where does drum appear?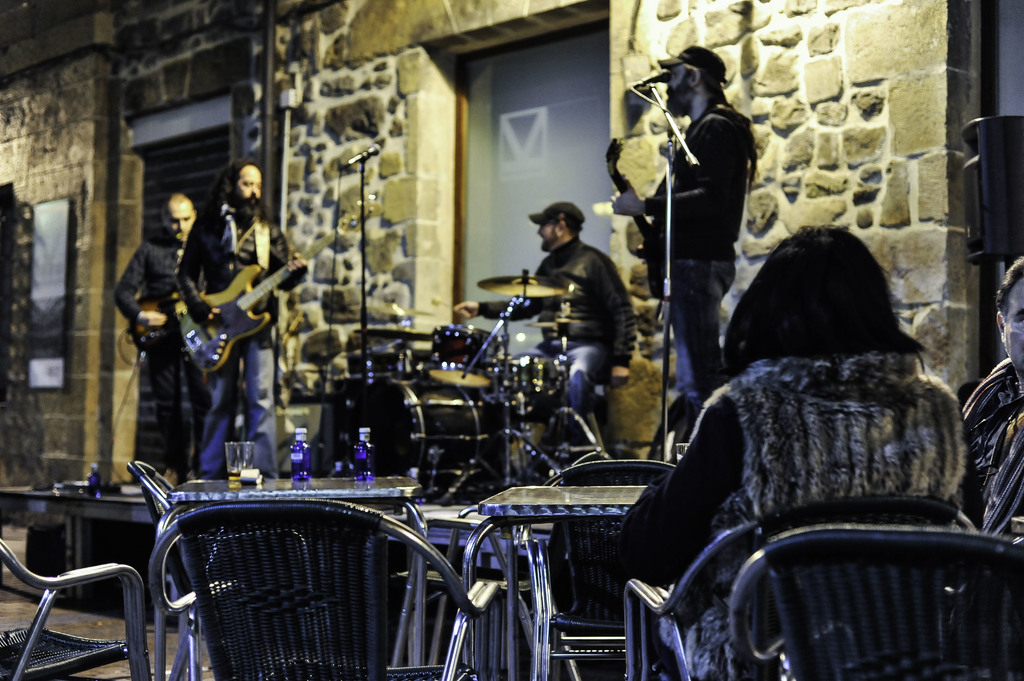
Appears at (419, 317, 498, 392).
